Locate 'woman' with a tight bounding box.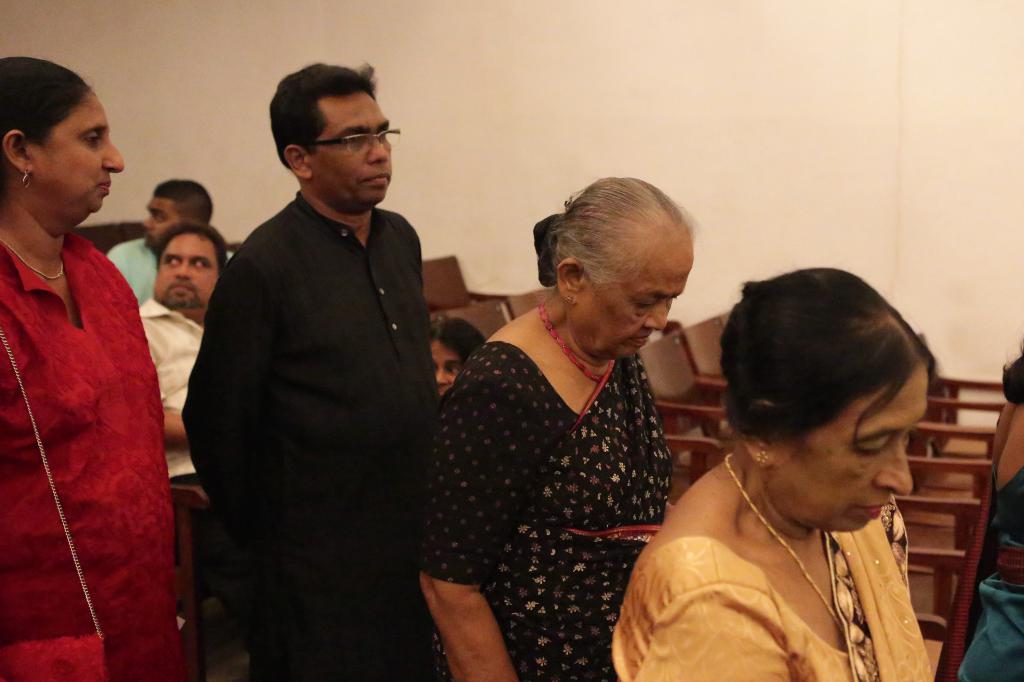
box=[414, 172, 699, 681].
